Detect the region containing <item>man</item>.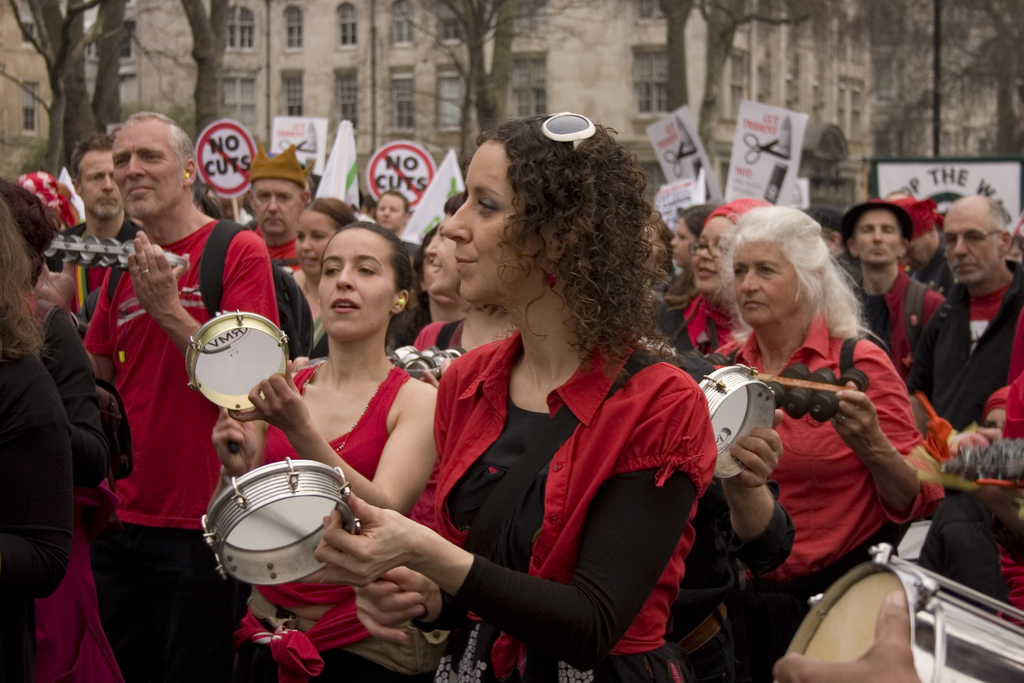
[843,202,957,398].
